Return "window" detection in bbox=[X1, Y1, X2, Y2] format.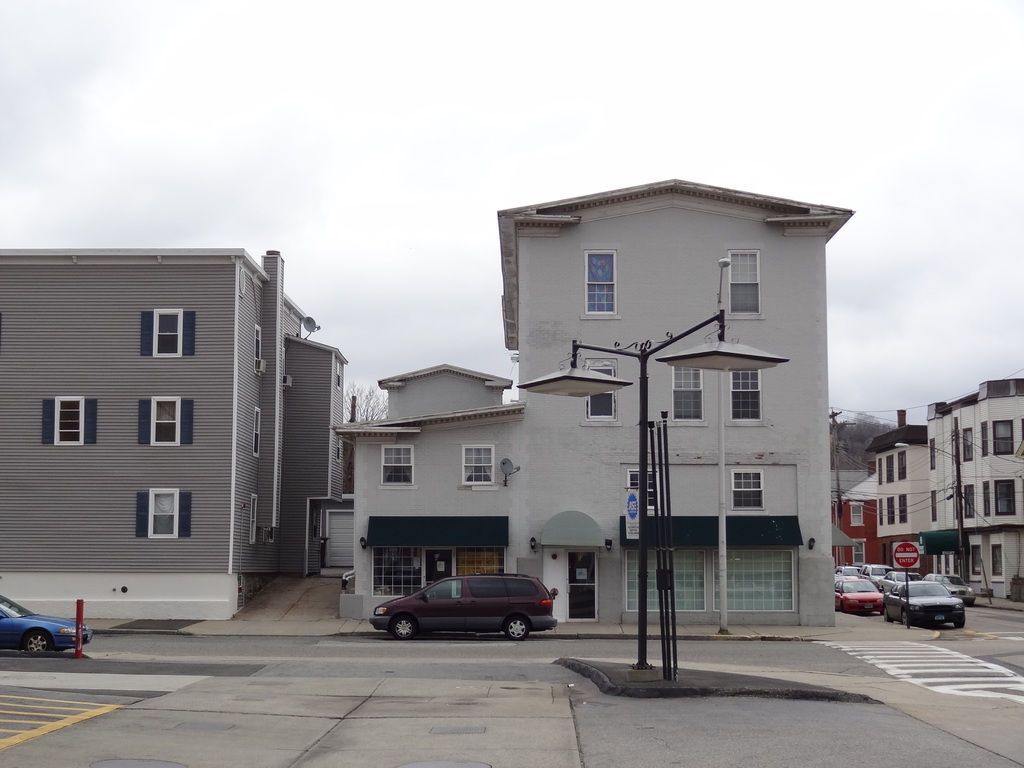
bbox=[627, 545, 799, 614].
